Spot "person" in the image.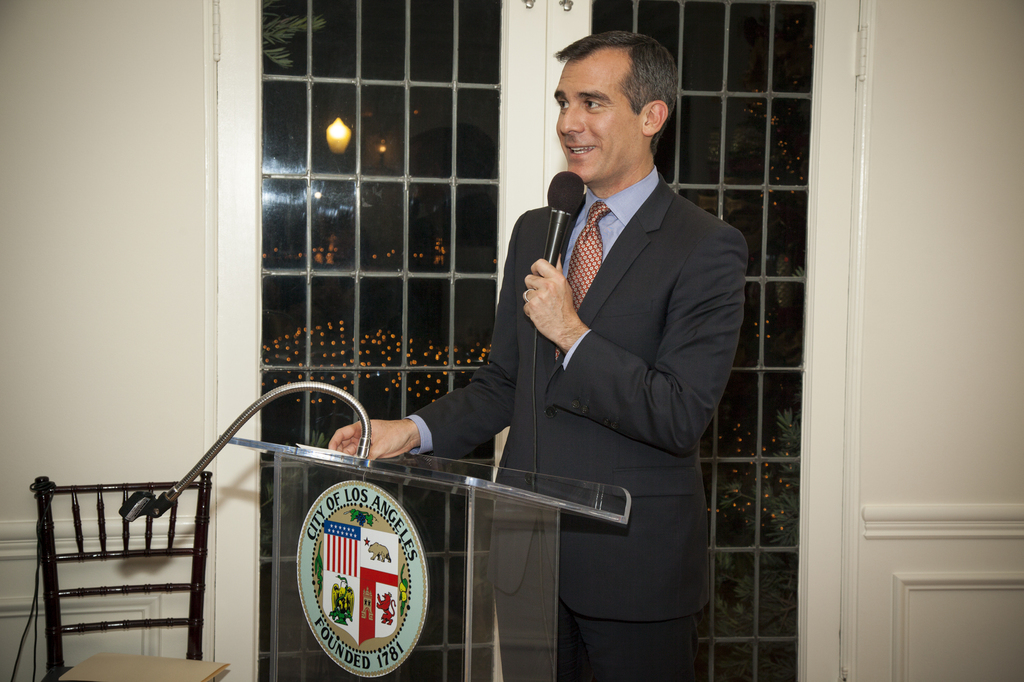
"person" found at <region>328, 31, 751, 681</region>.
